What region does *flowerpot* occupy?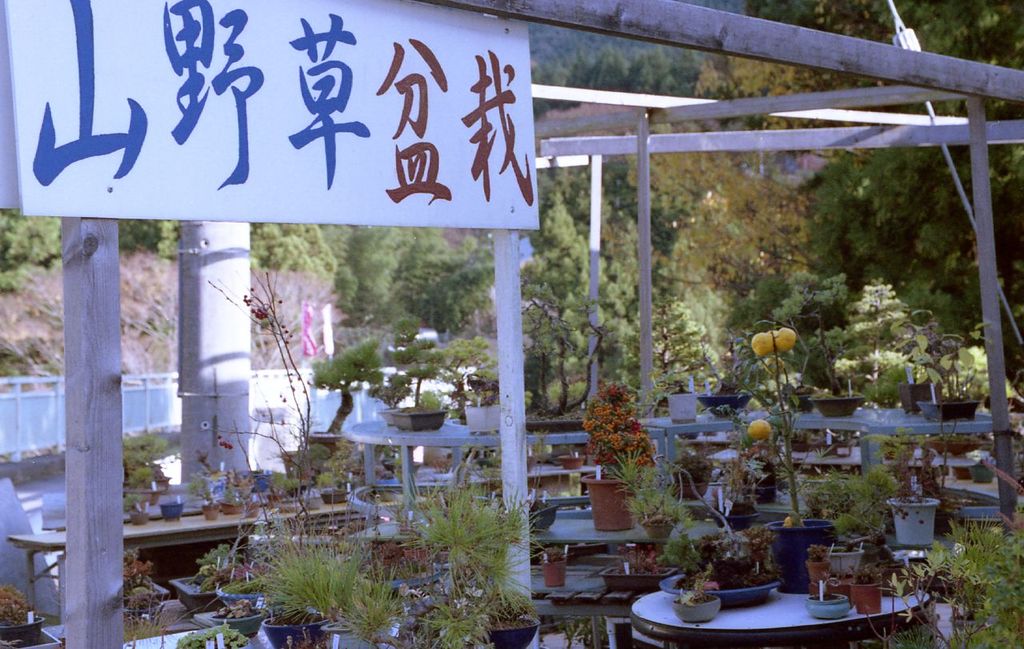
(0, 619, 44, 648).
